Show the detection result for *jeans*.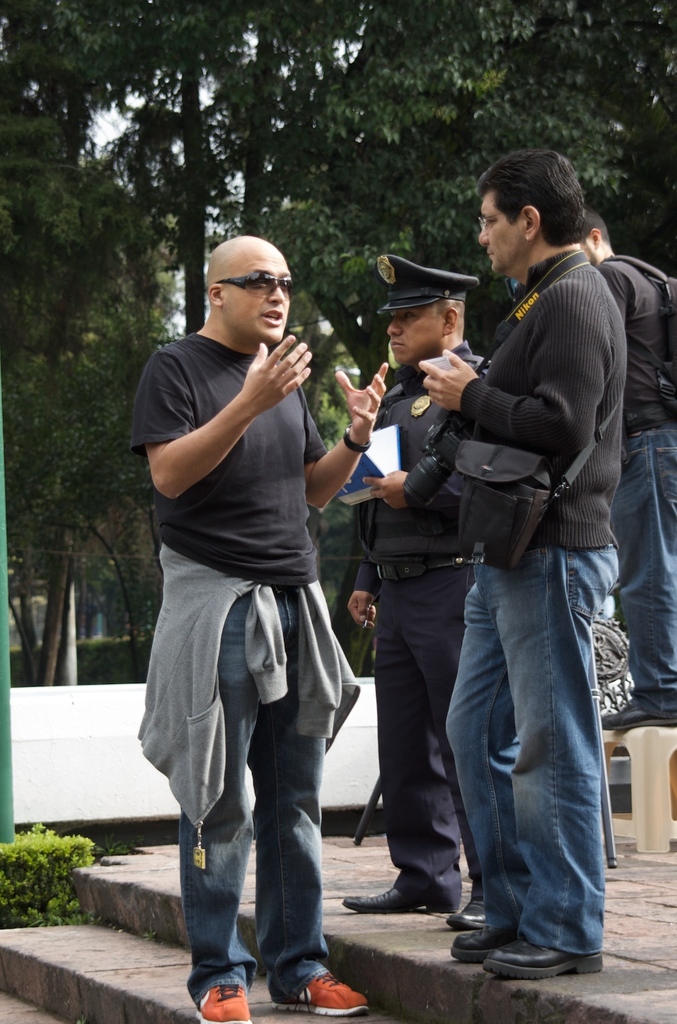
x1=615 y1=431 x2=674 y2=680.
